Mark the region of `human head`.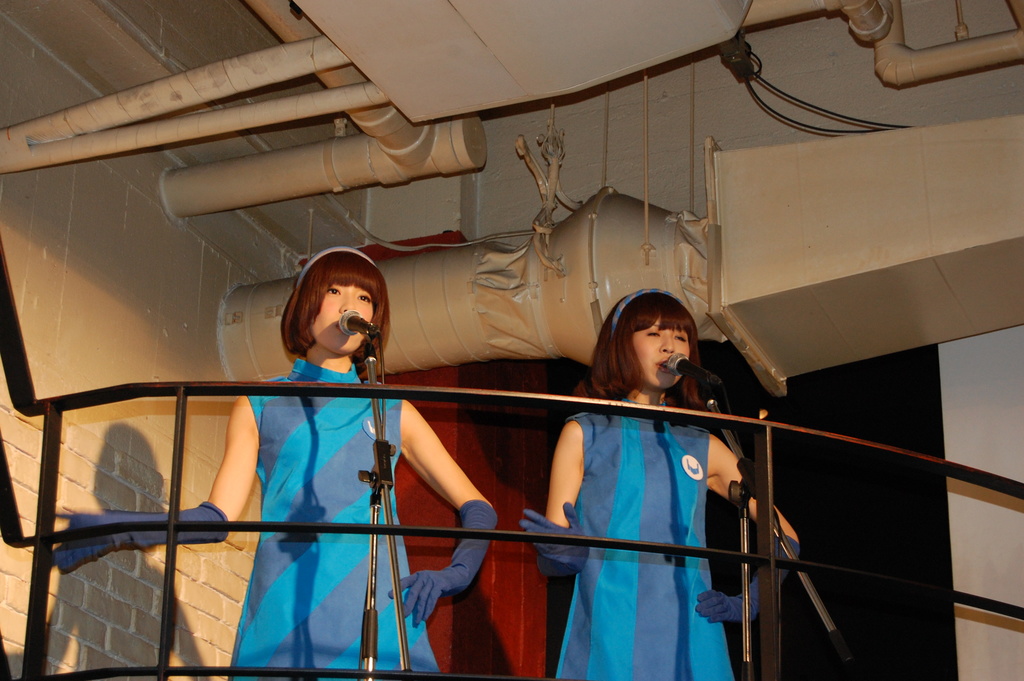
Region: 276 252 393 368.
